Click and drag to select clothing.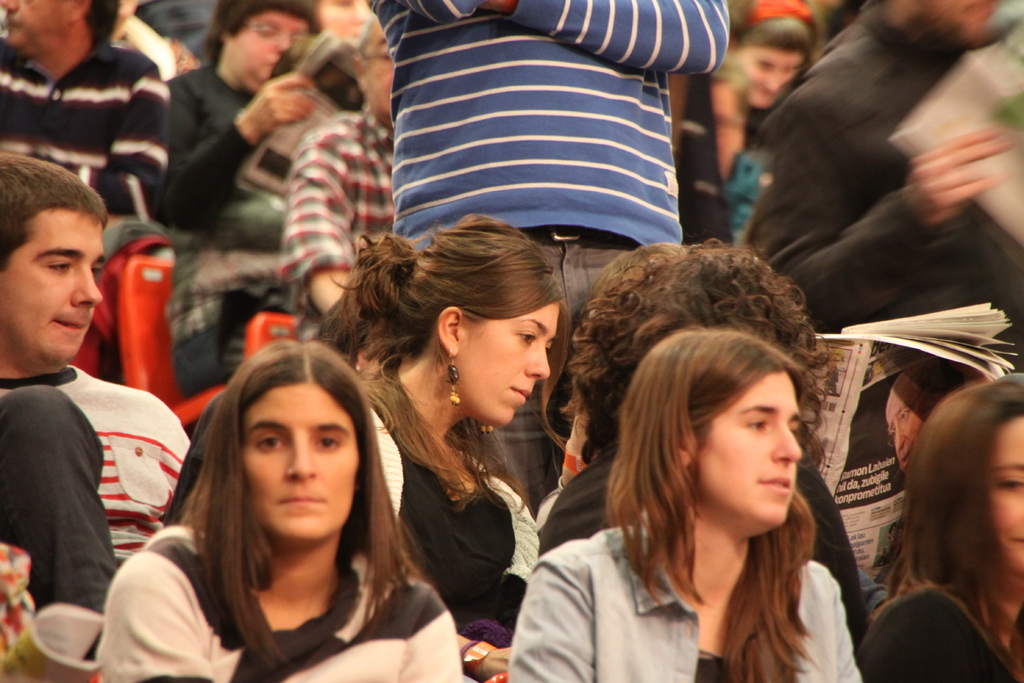
Selection: 0/364/198/545.
